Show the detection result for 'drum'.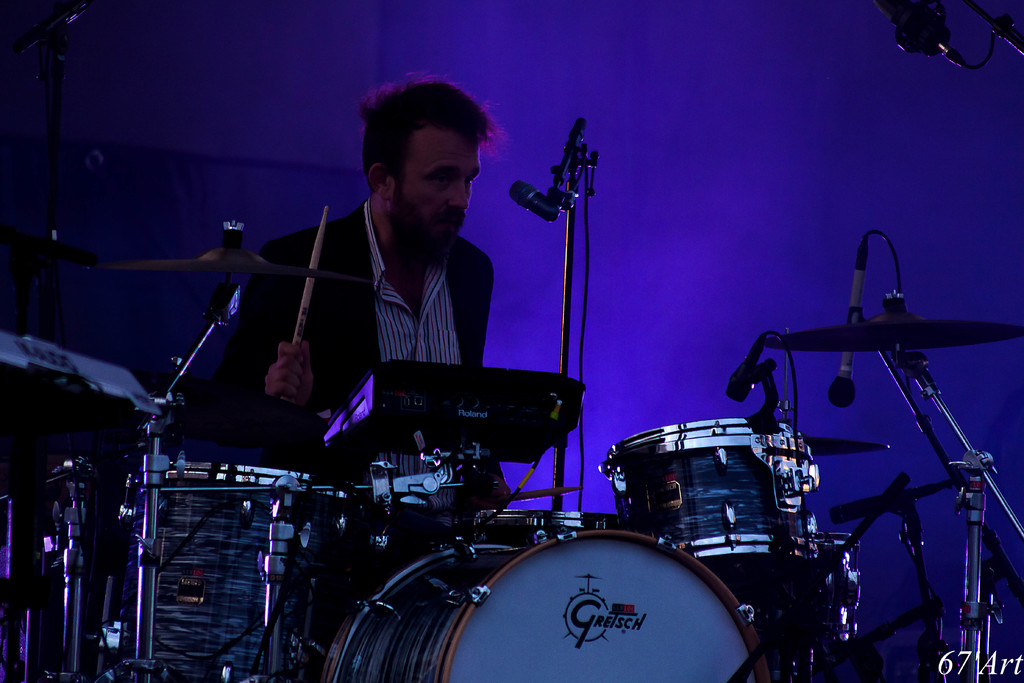
region(475, 511, 628, 545).
